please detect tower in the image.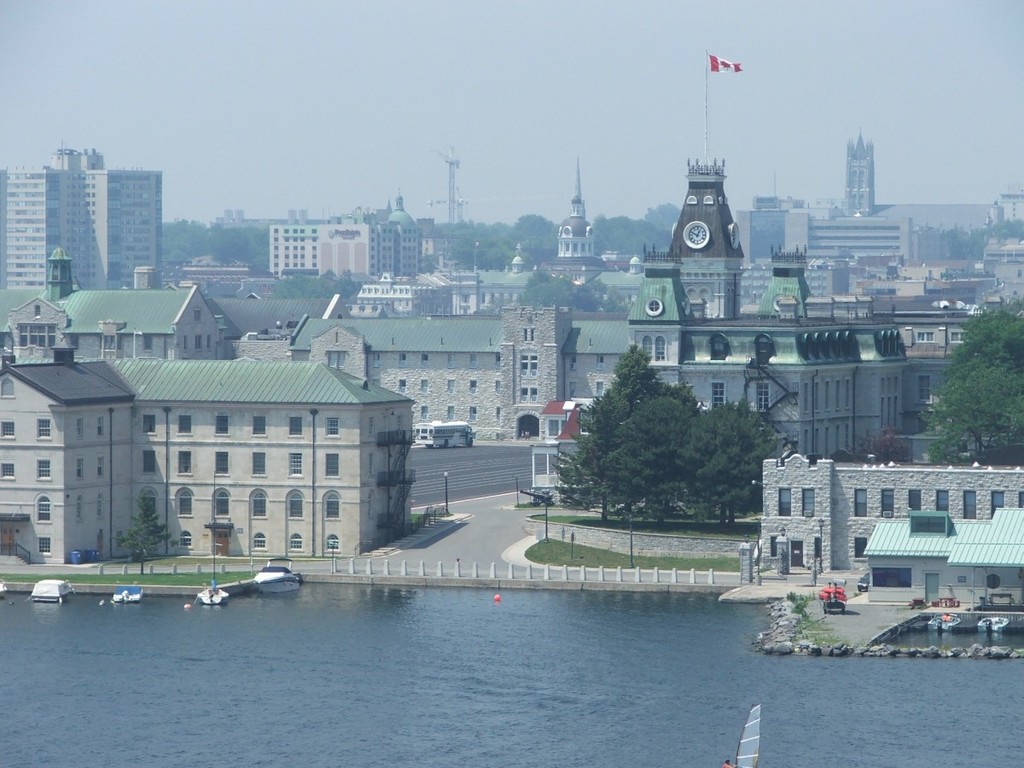
{"left": 496, "top": 296, "right": 556, "bottom": 441}.
